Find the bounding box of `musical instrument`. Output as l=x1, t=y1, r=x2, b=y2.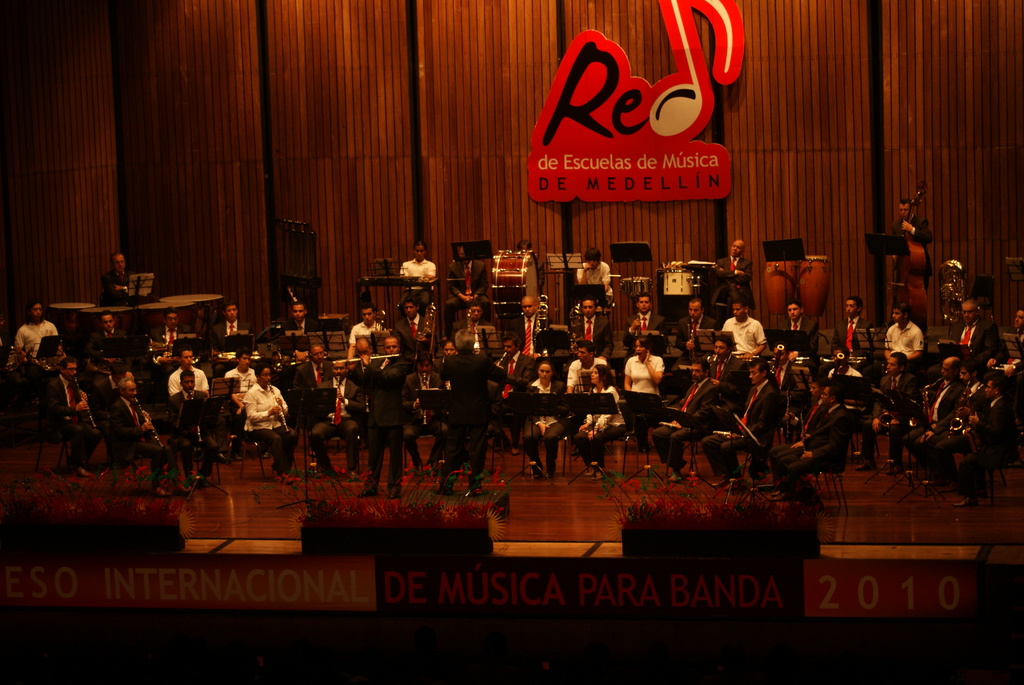
l=333, t=350, r=403, b=363.
